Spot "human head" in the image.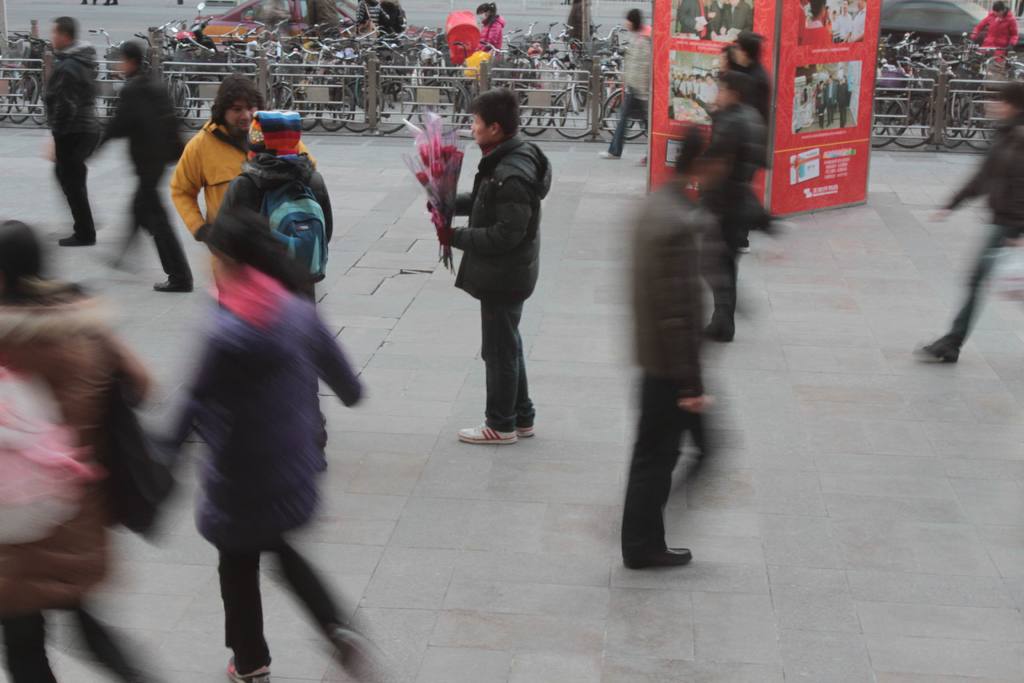
"human head" found at x1=811 y1=0 x2=831 y2=19.
